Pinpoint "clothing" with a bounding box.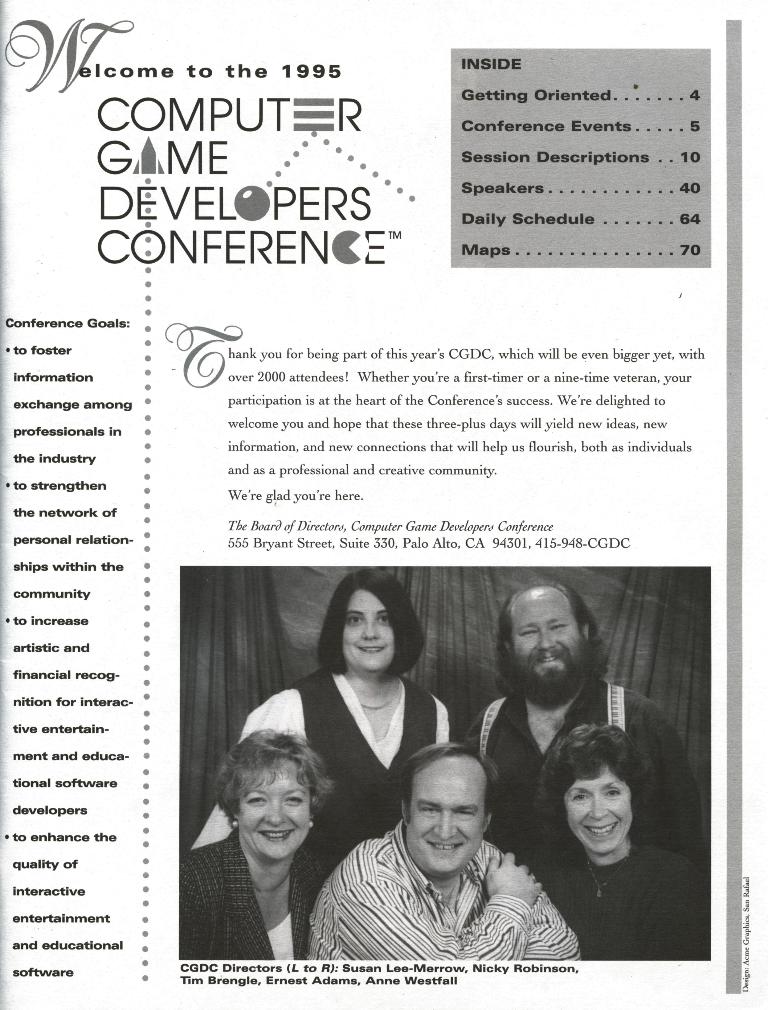
BBox(314, 809, 579, 960).
